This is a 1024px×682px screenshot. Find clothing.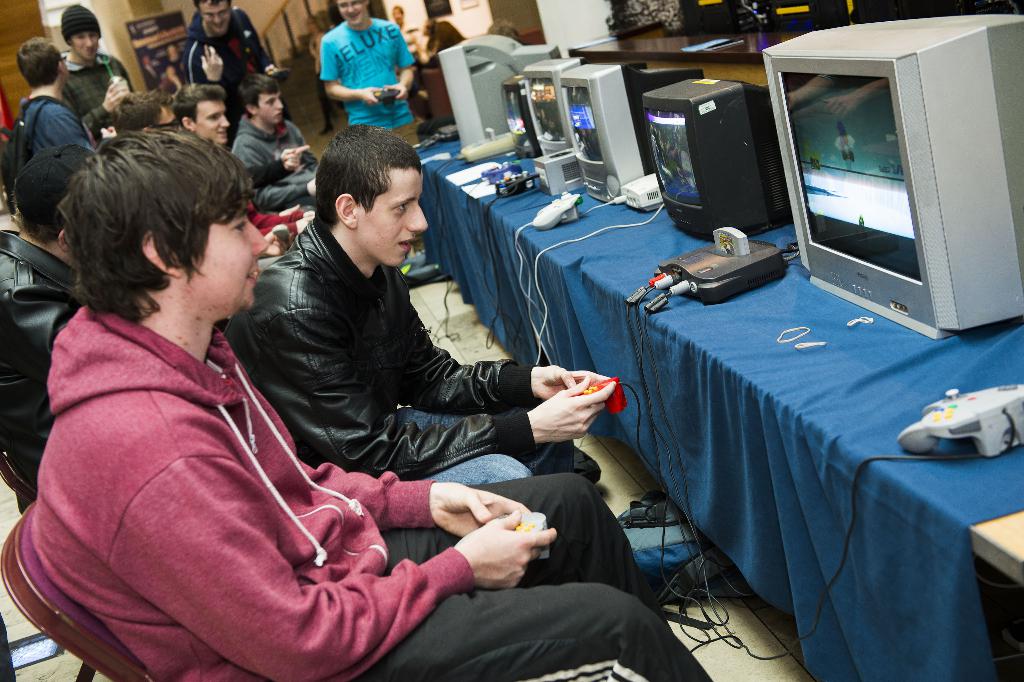
Bounding box: 188:13:295:131.
